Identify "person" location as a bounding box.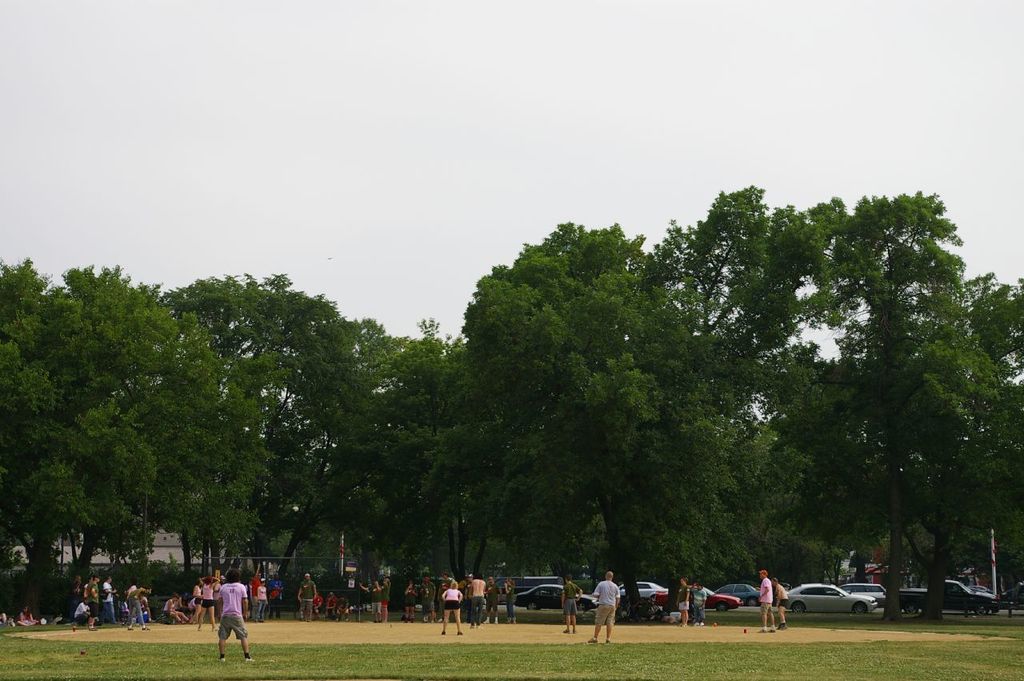
x1=204, y1=583, x2=252, y2=669.
